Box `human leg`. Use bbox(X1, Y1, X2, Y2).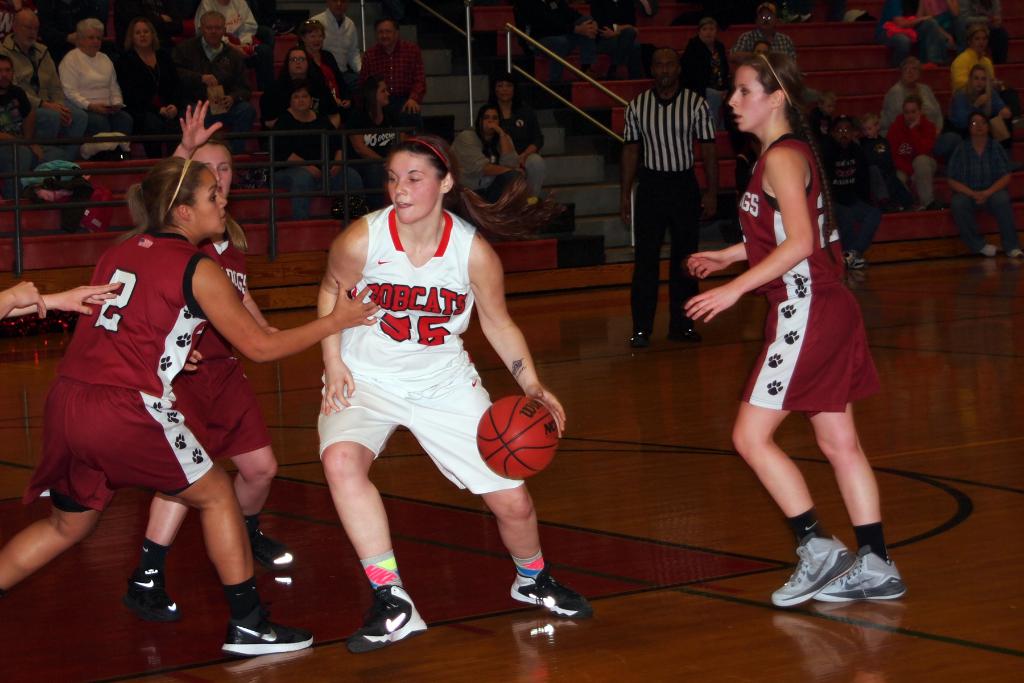
bbox(63, 391, 310, 654).
